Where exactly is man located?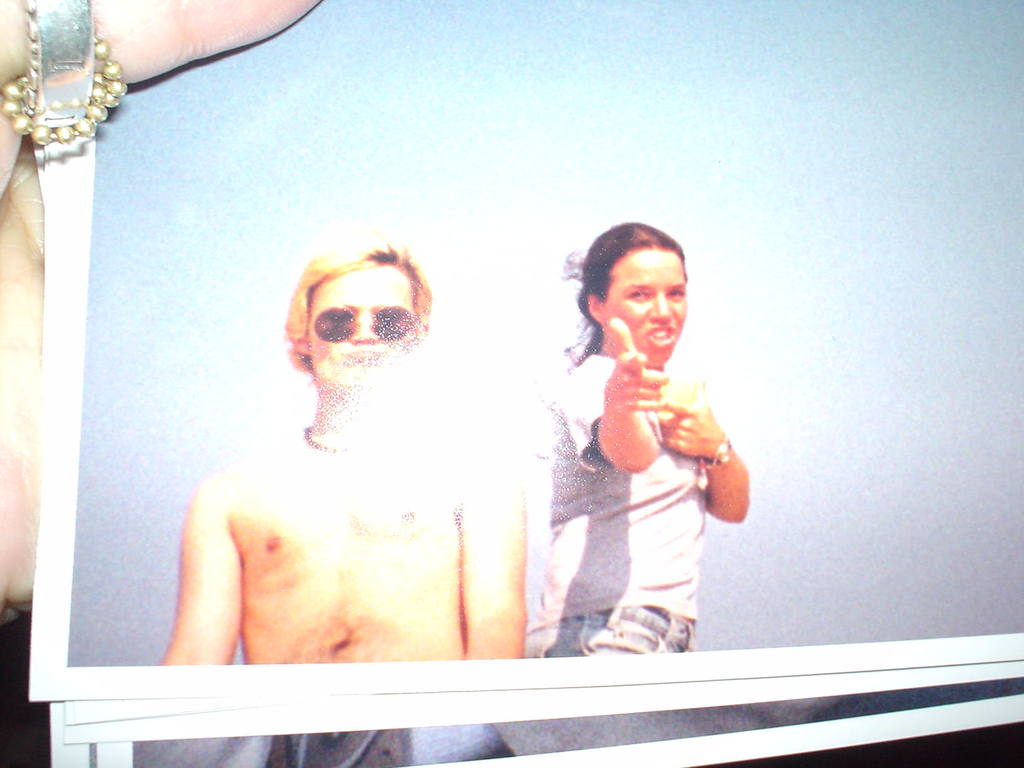
Its bounding box is {"x1": 142, "y1": 242, "x2": 536, "y2": 679}.
